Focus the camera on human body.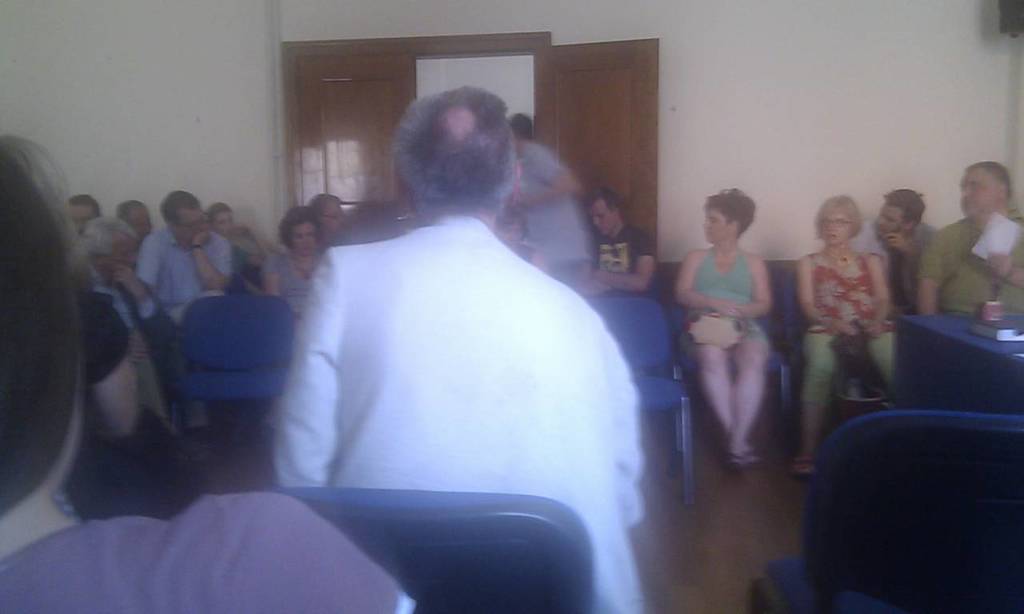
Focus region: bbox(273, 96, 644, 609).
